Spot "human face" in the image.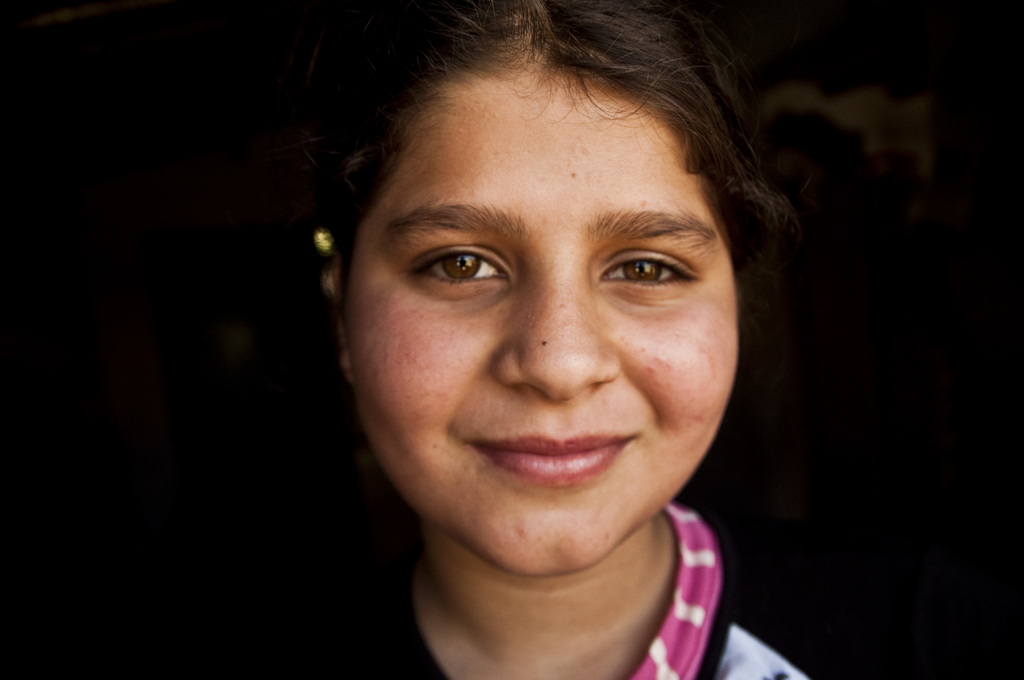
"human face" found at region(341, 56, 741, 581).
